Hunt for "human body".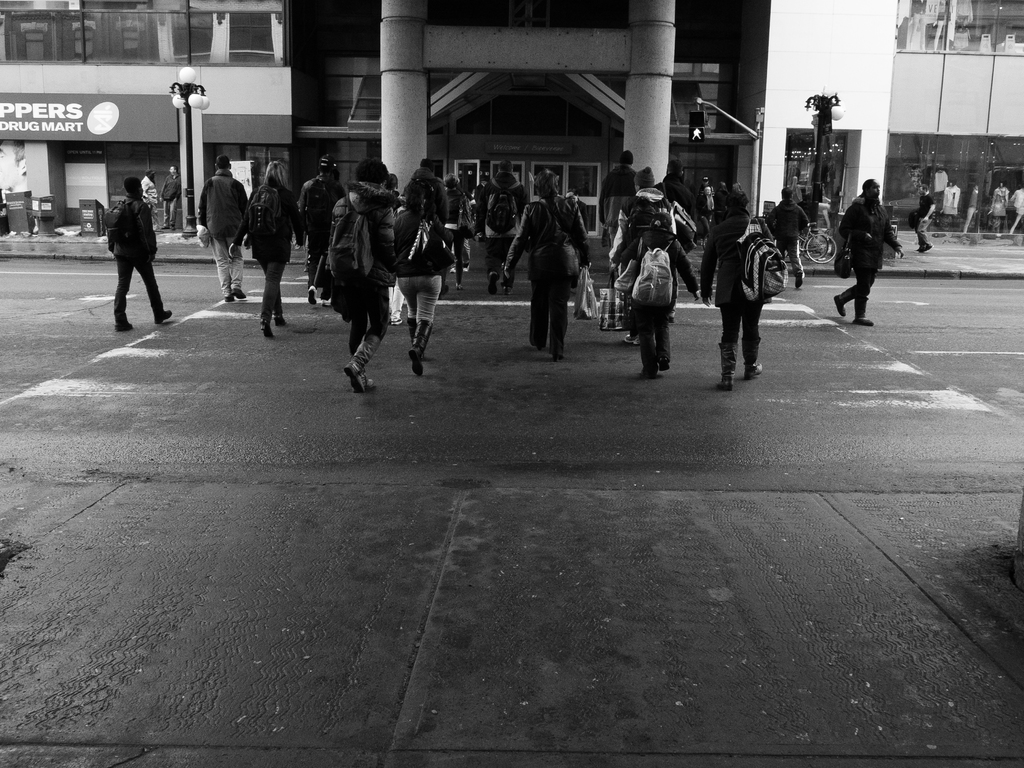
Hunted down at [x1=394, y1=173, x2=451, y2=374].
